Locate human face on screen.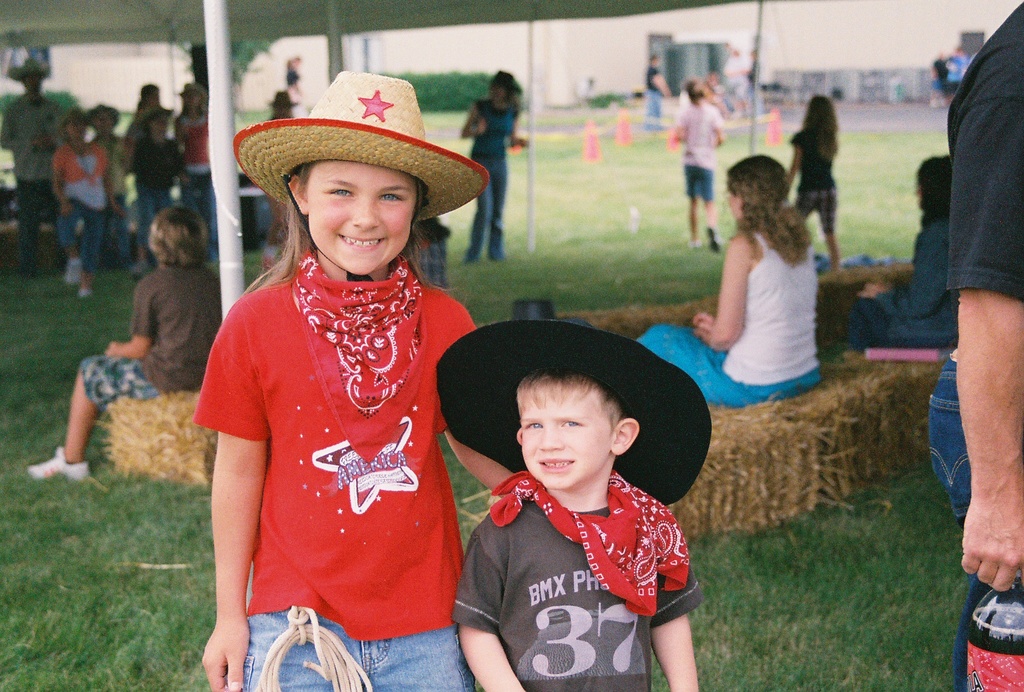
On screen at x1=26 y1=74 x2=42 y2=94.
